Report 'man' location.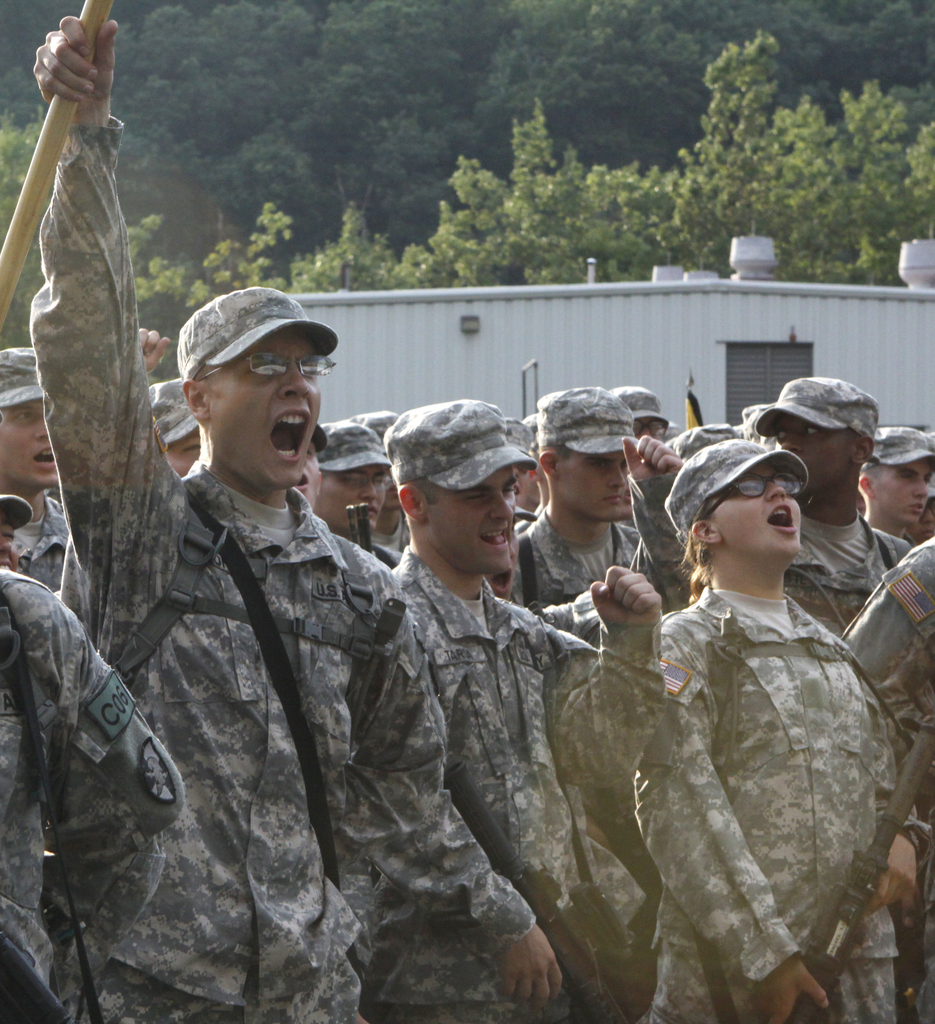
Report: (x1=507, y1=388, x2=649, y2=605).
